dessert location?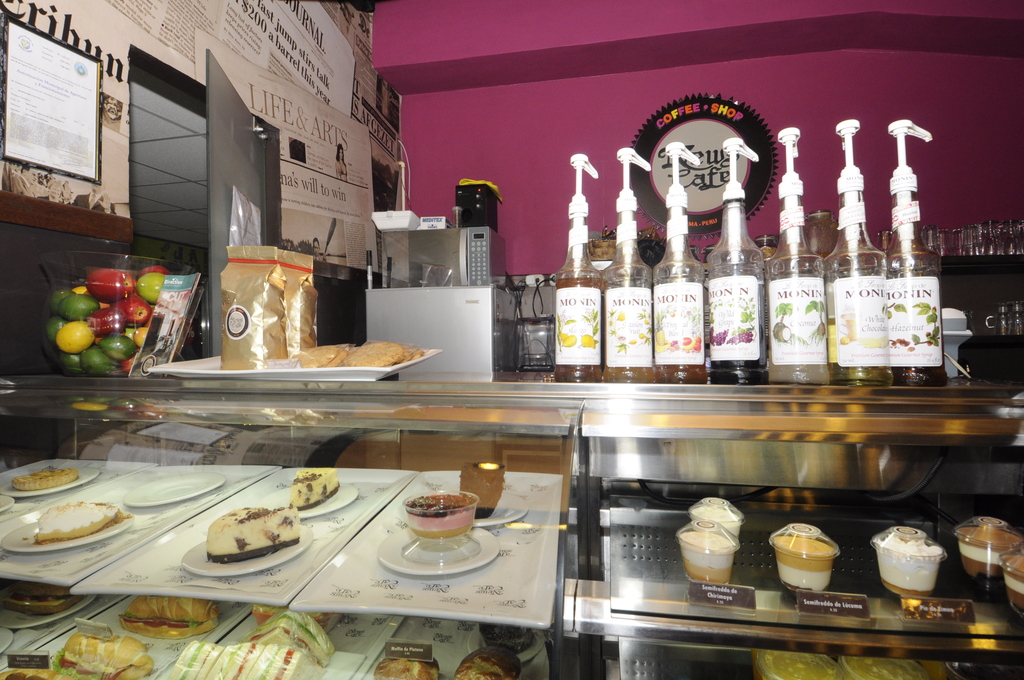
(458,650,520,679)
